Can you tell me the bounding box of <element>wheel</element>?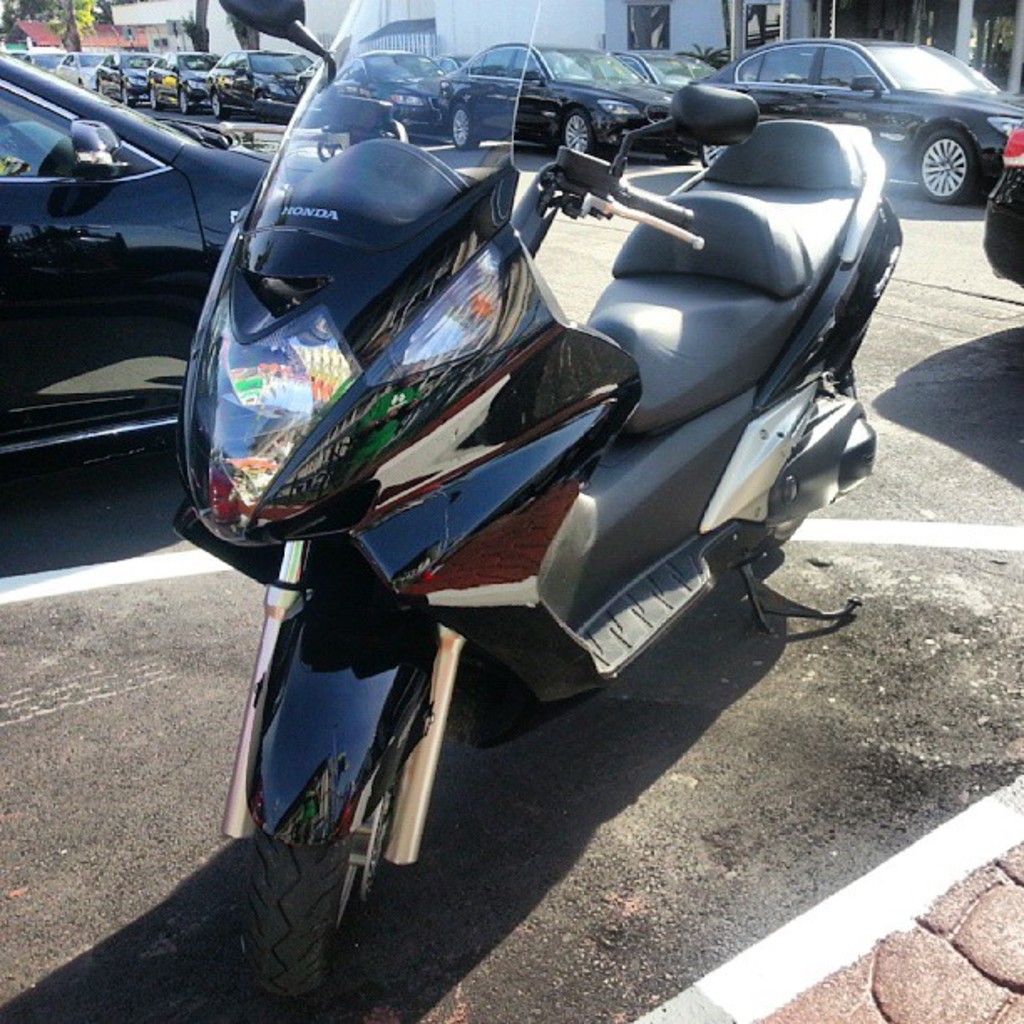
locate(207, 89, 226, 120).
